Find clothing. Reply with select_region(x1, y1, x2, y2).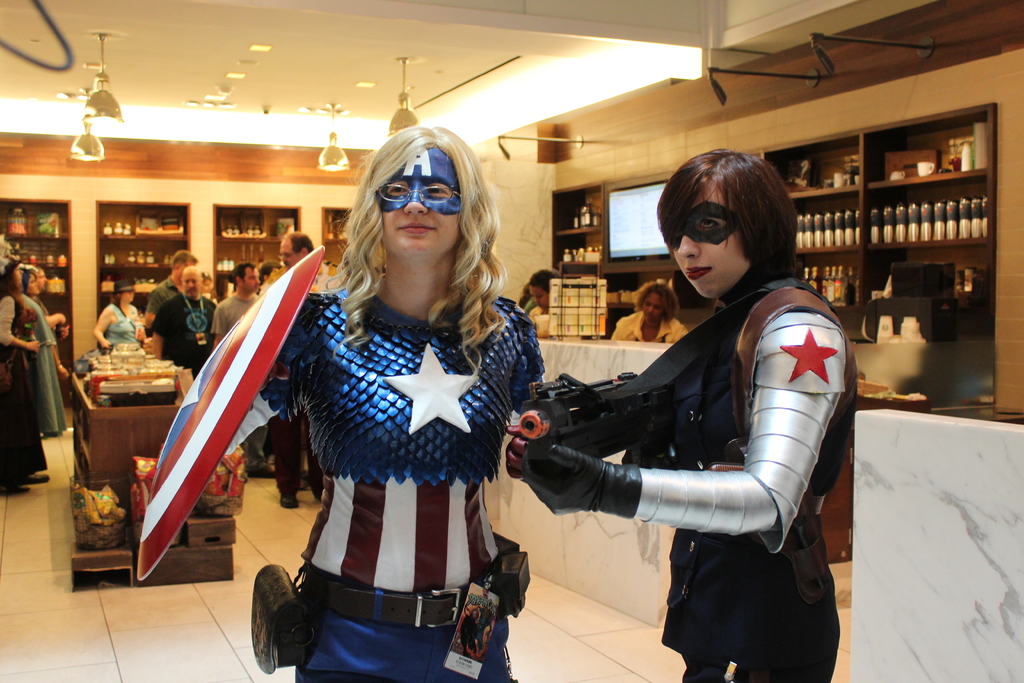
select_region(506, 259, 860, 682).
